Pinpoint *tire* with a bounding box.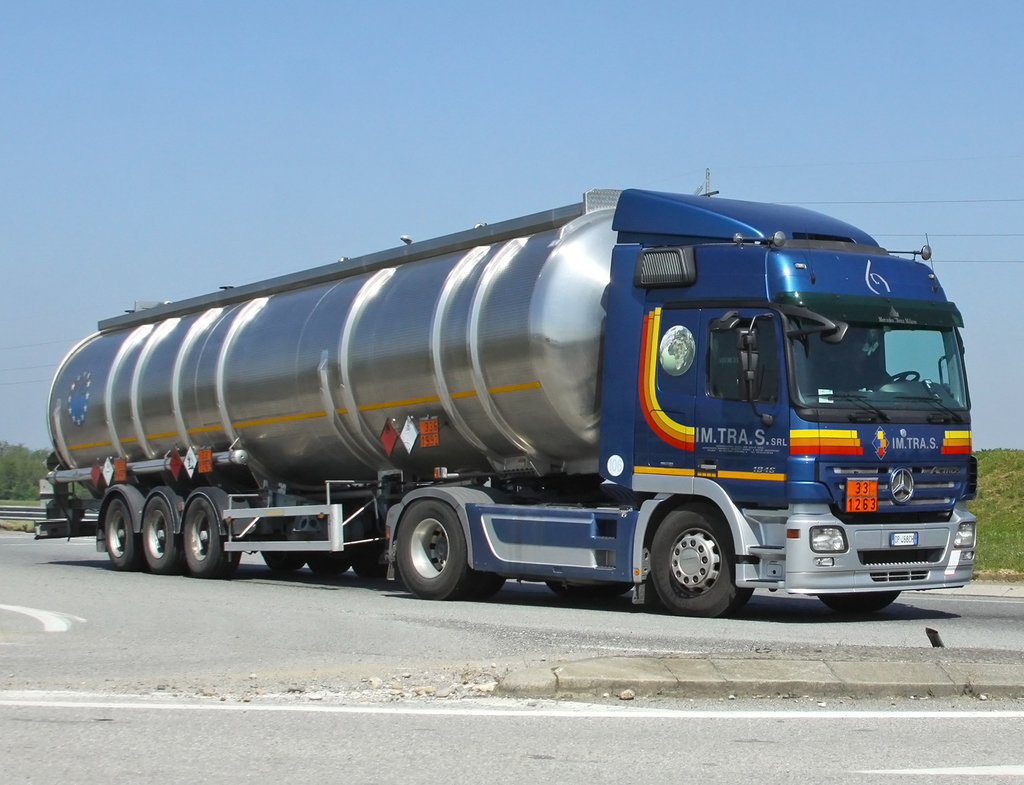
(x1=140, y1=495, x2=171, y2=571).
